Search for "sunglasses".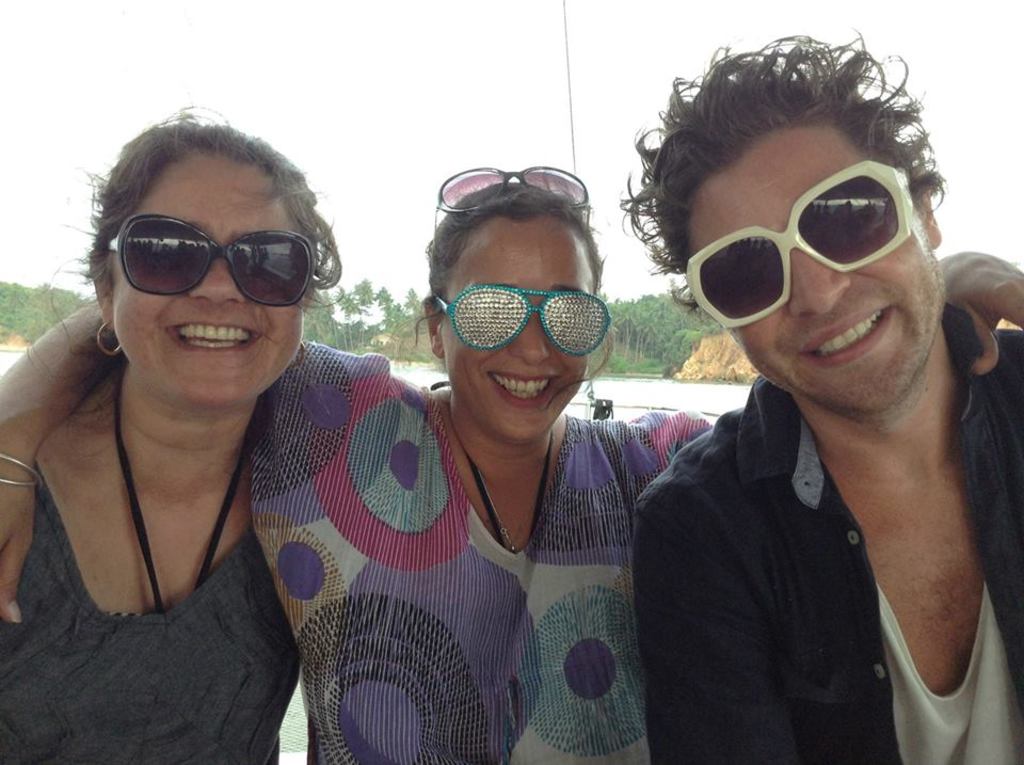
Found at 684, 157, 912, 332.
